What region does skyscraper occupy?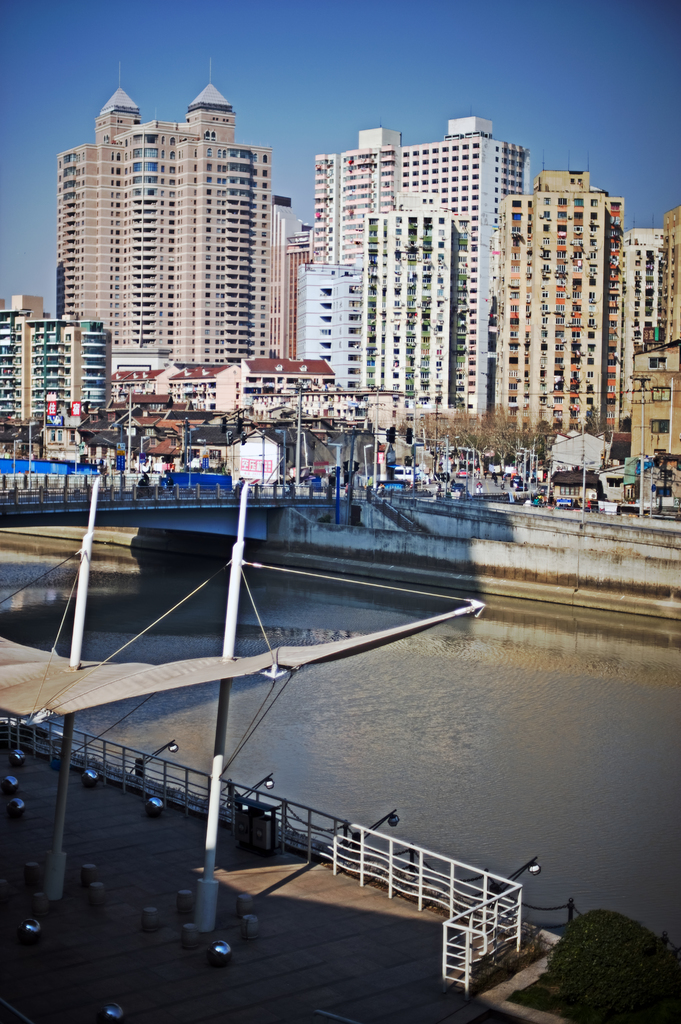
region(86, 71, 298, 370).
